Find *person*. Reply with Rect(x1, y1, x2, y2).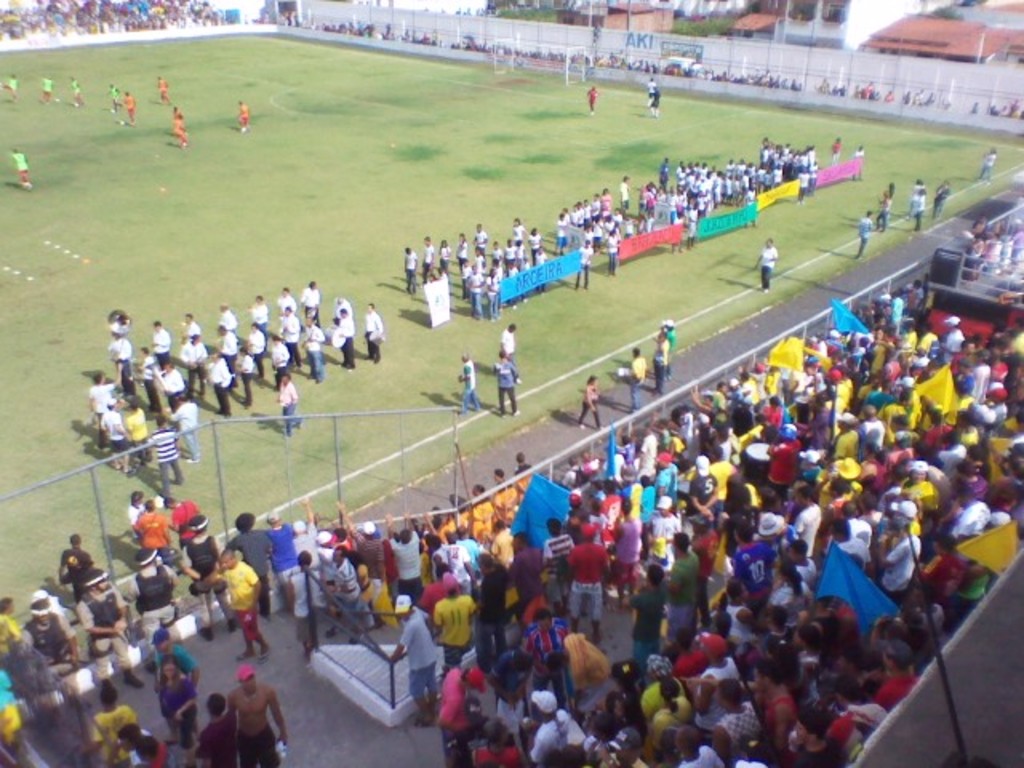
Rect(437, 234, 453, 278).
